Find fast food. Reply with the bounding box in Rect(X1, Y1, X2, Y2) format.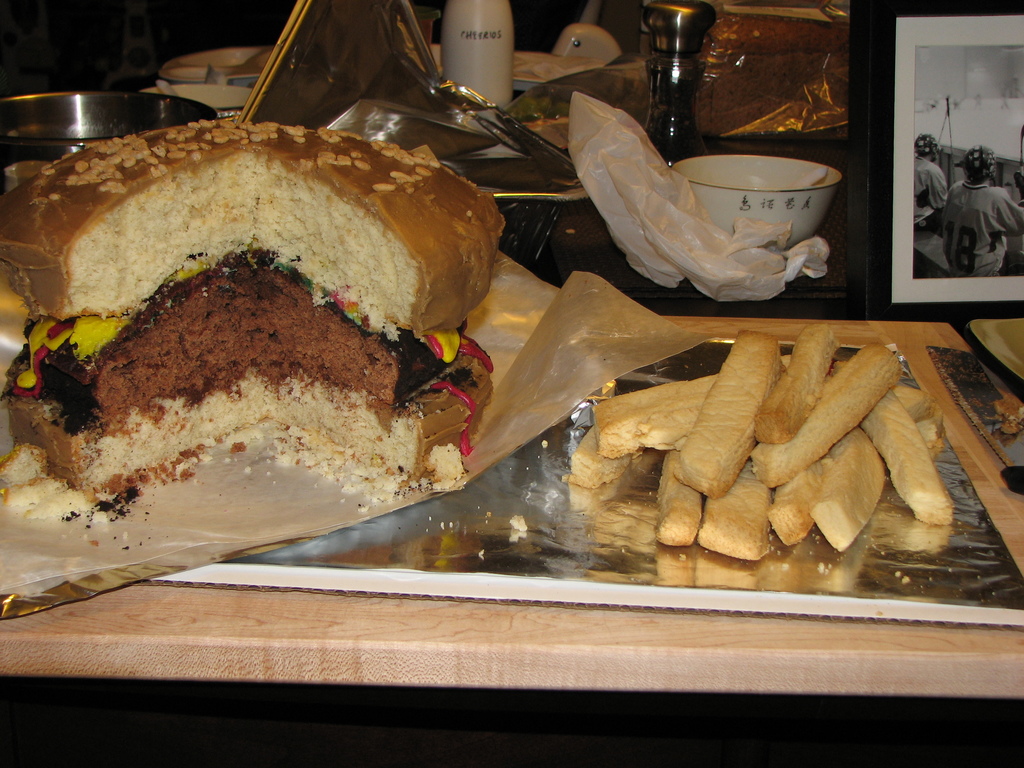
Rect(753, 319, 833, 445).
